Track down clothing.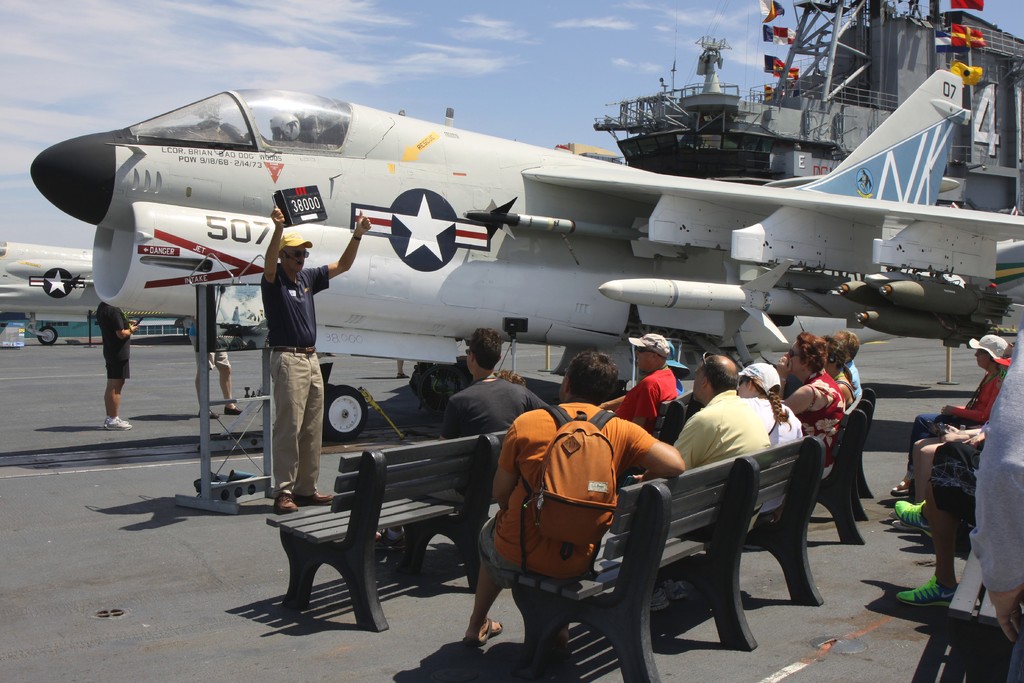
Tracked to 675,395,771,472.
